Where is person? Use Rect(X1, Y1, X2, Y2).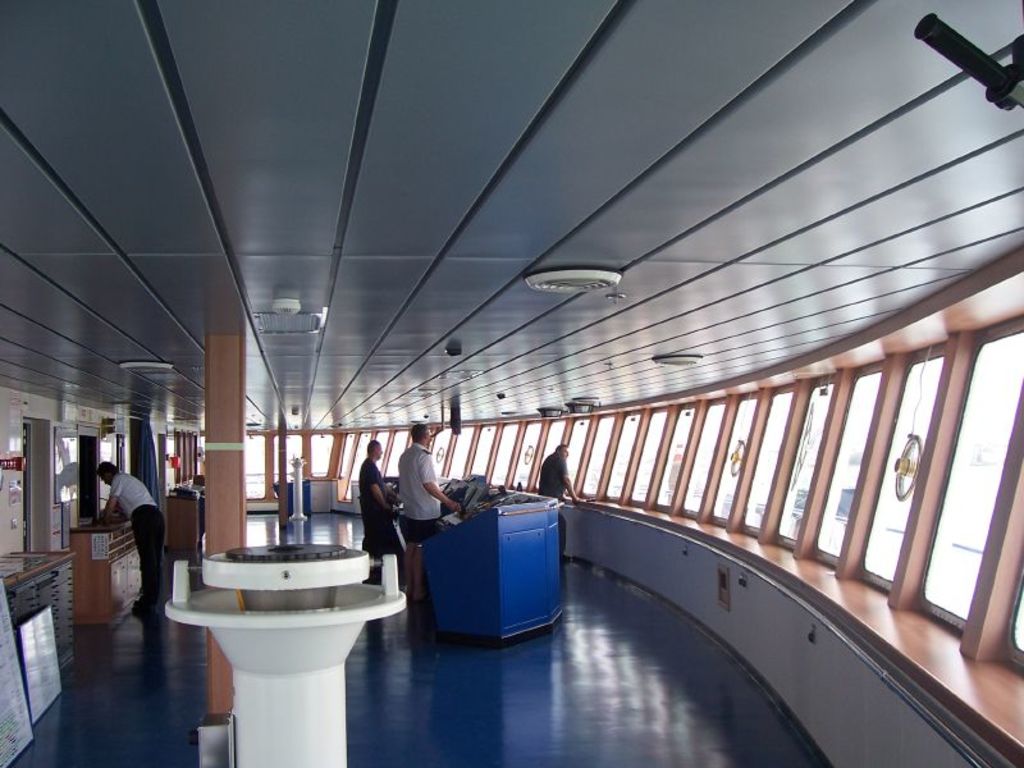
Rect(352, 439, 401, 567).
